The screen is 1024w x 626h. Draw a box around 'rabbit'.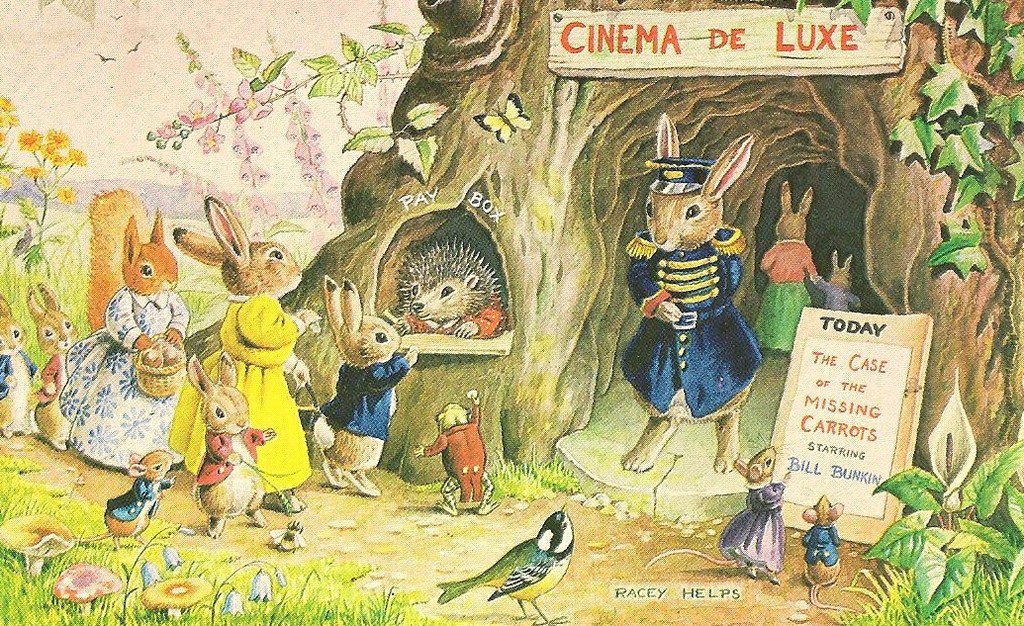
box=[616, 108, 767, 474].
